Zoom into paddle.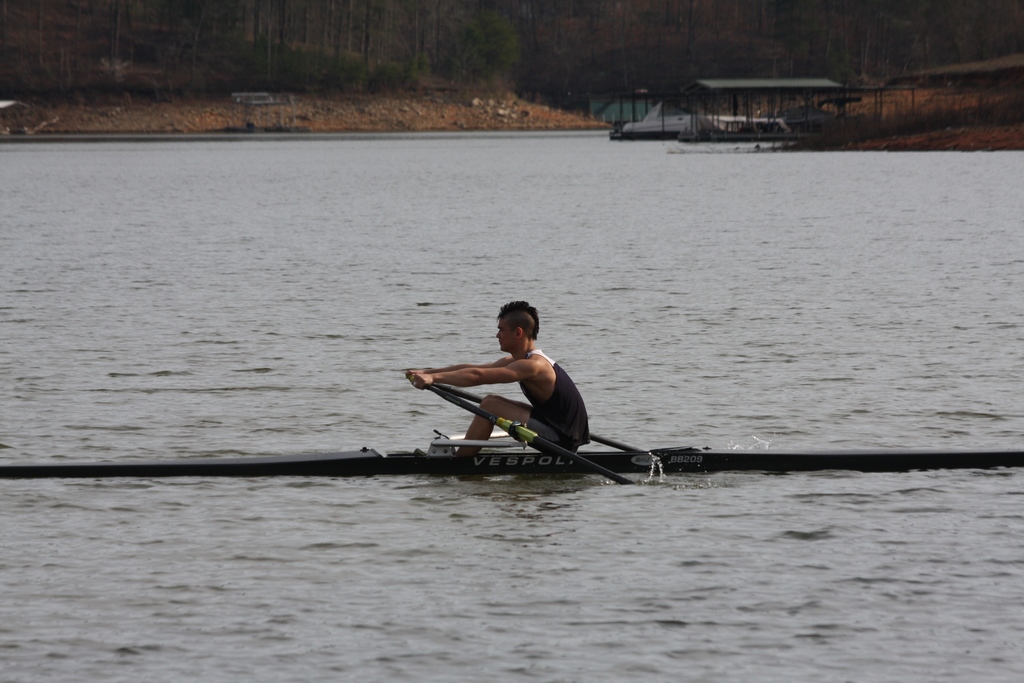
Zoom target: x1=429 y1=384 x2=637 y2=489.
